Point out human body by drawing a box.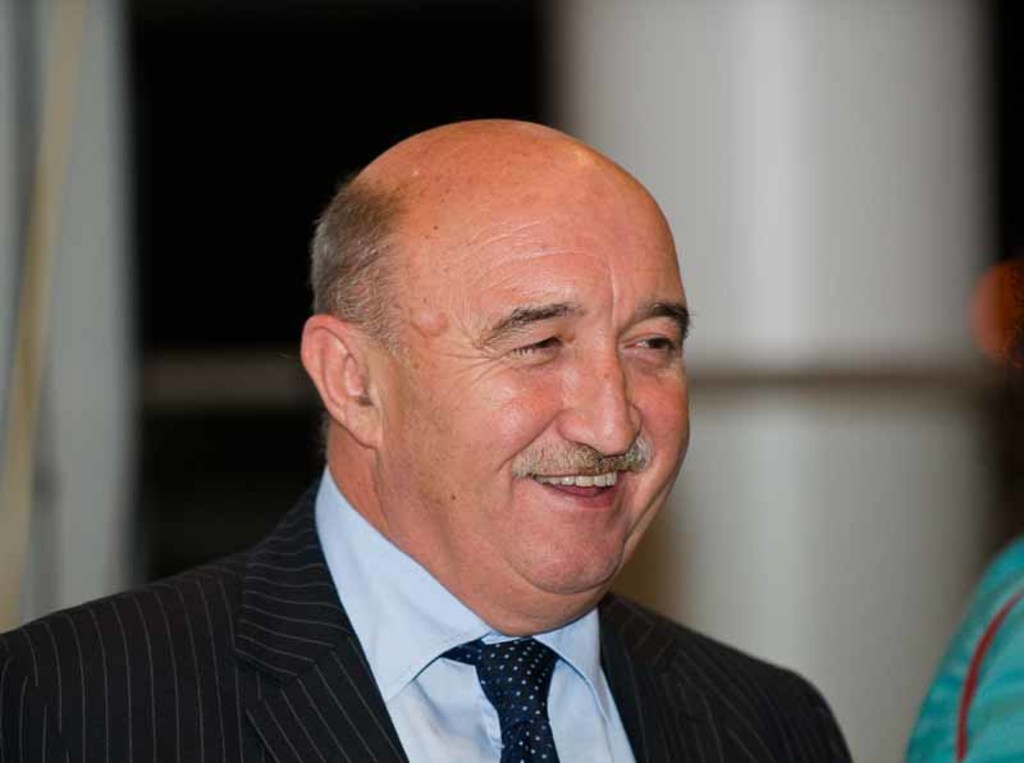
59/165/780/749.
